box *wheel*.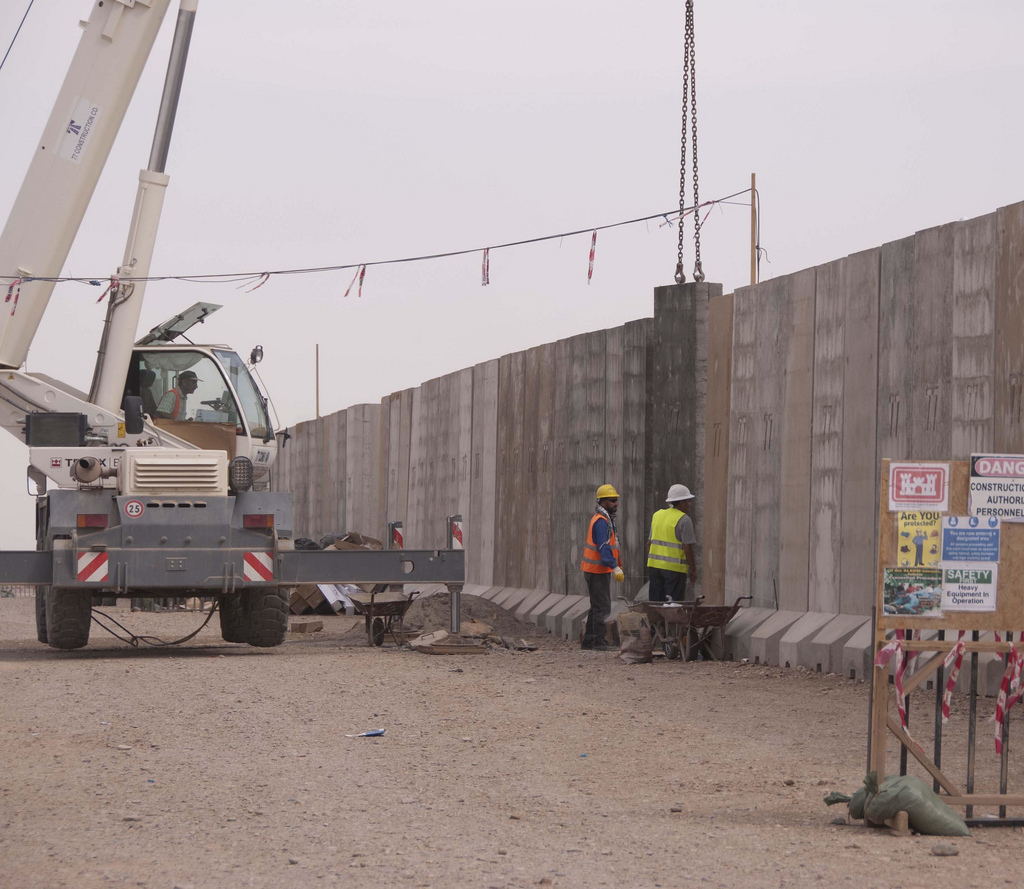
crop(689, 627, 702, 652).
